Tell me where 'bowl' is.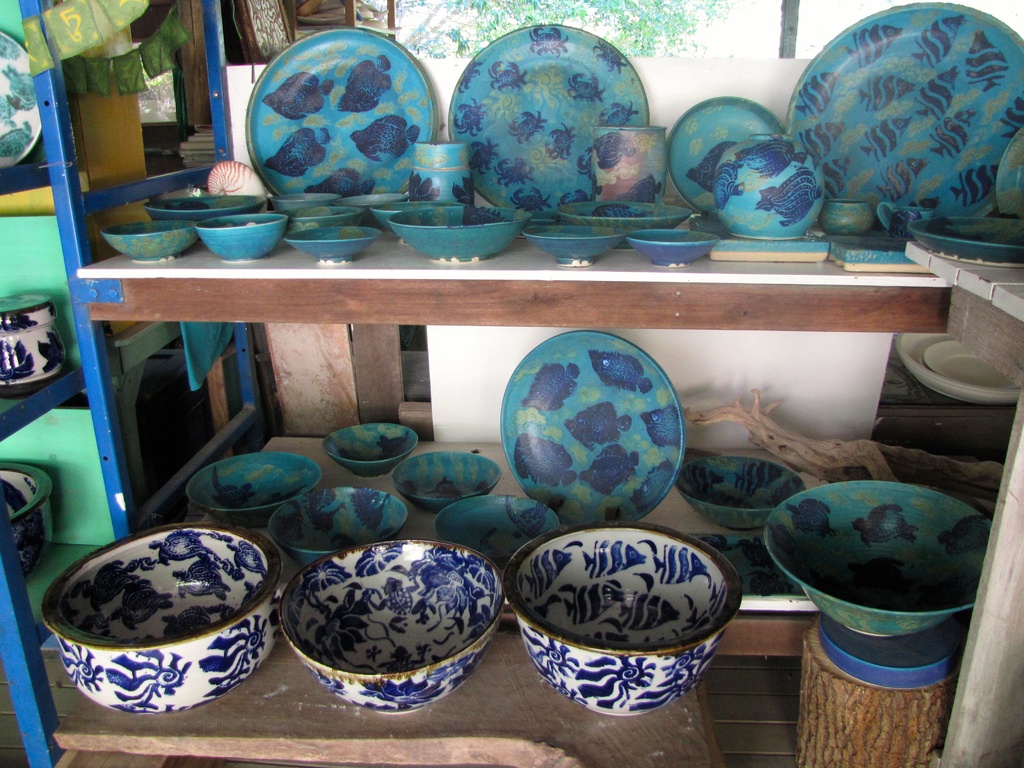
'bowl' is at (388, 208, 529, 259).
